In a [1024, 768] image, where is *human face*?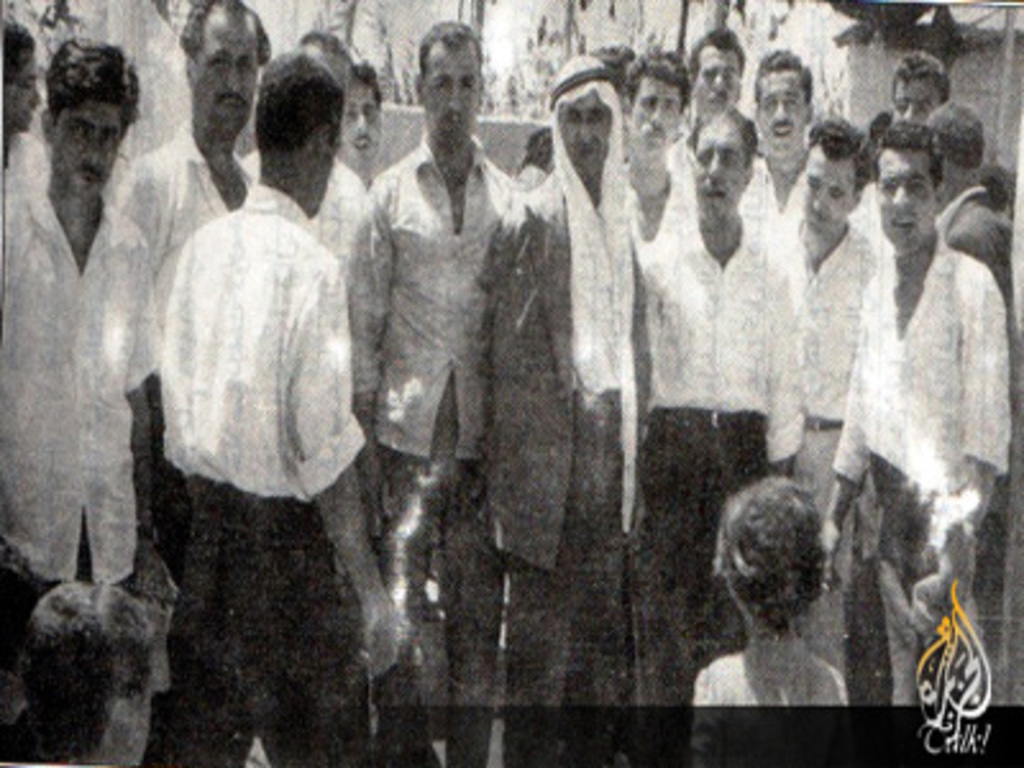
left=694, top=38, right=735, bottom=115.
